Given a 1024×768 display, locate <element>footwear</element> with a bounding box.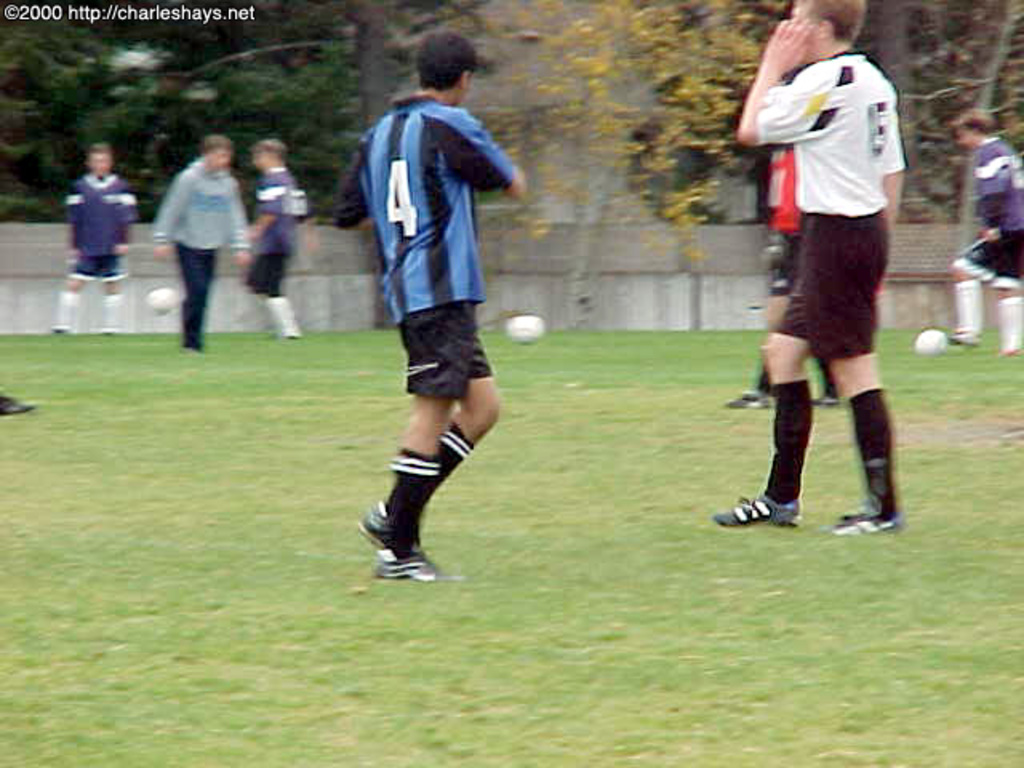
Located: region(0, 390, 35, 416).
